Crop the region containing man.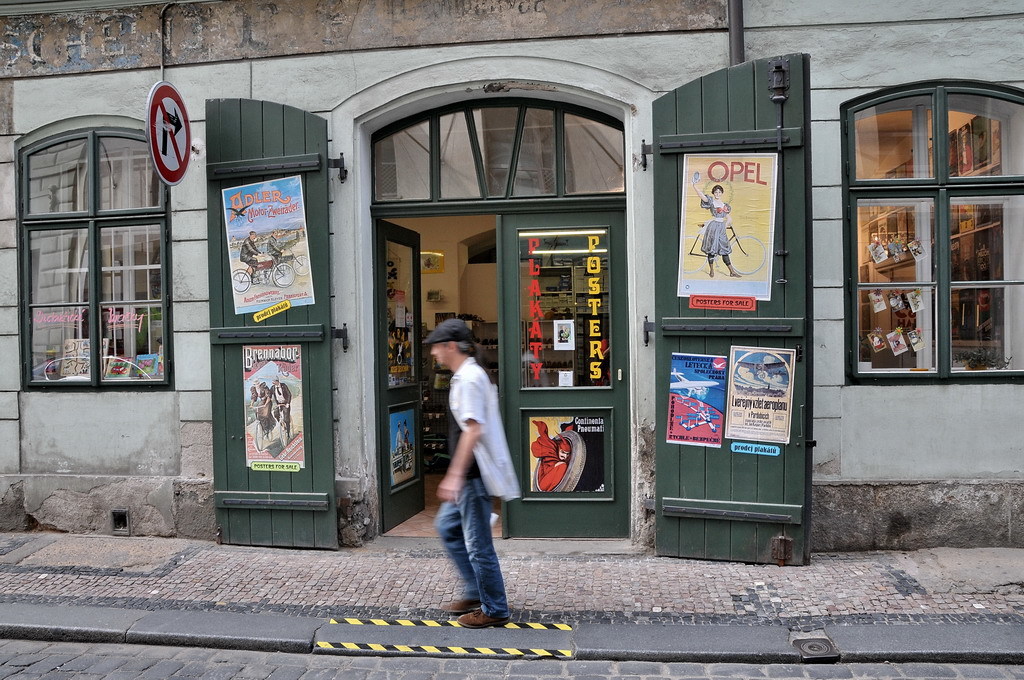
Crop region: [247, 376, 266, 426].
